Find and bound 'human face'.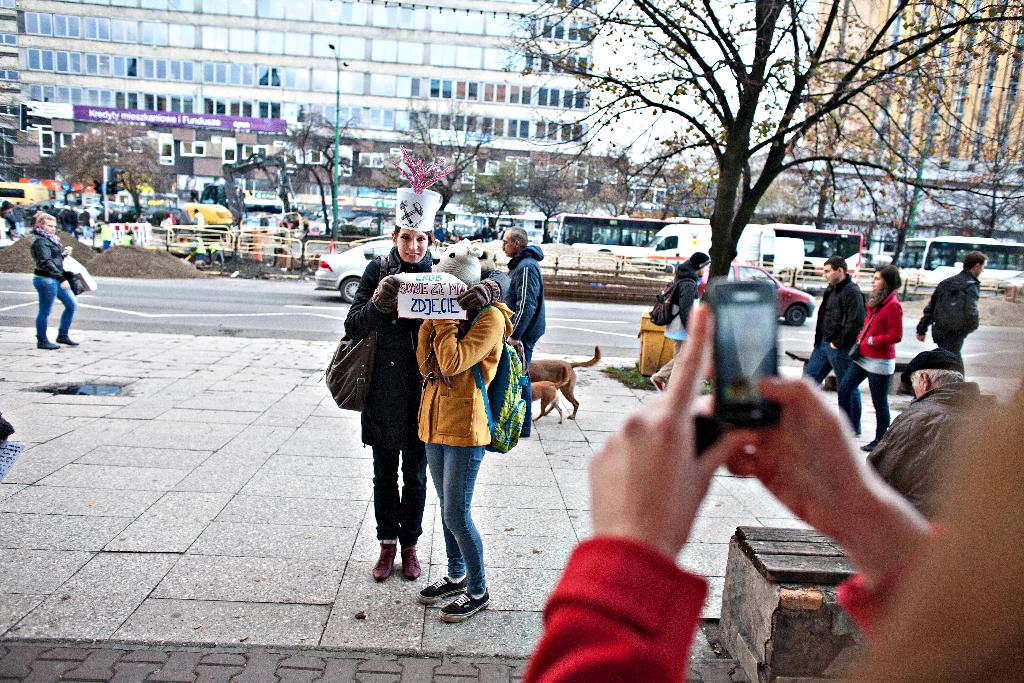
Bound: (x1=818, y1=257, x2=835, y2=288).
